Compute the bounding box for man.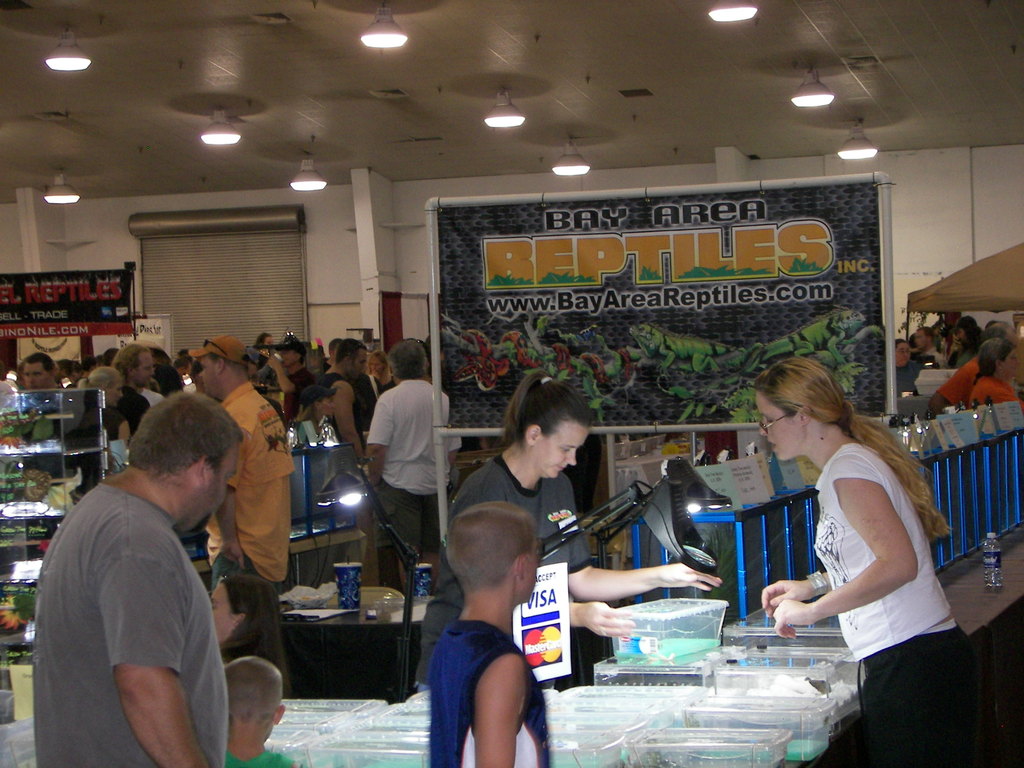
{"left": 941, "top": 310, "right": 972, "bottom": 339}.
